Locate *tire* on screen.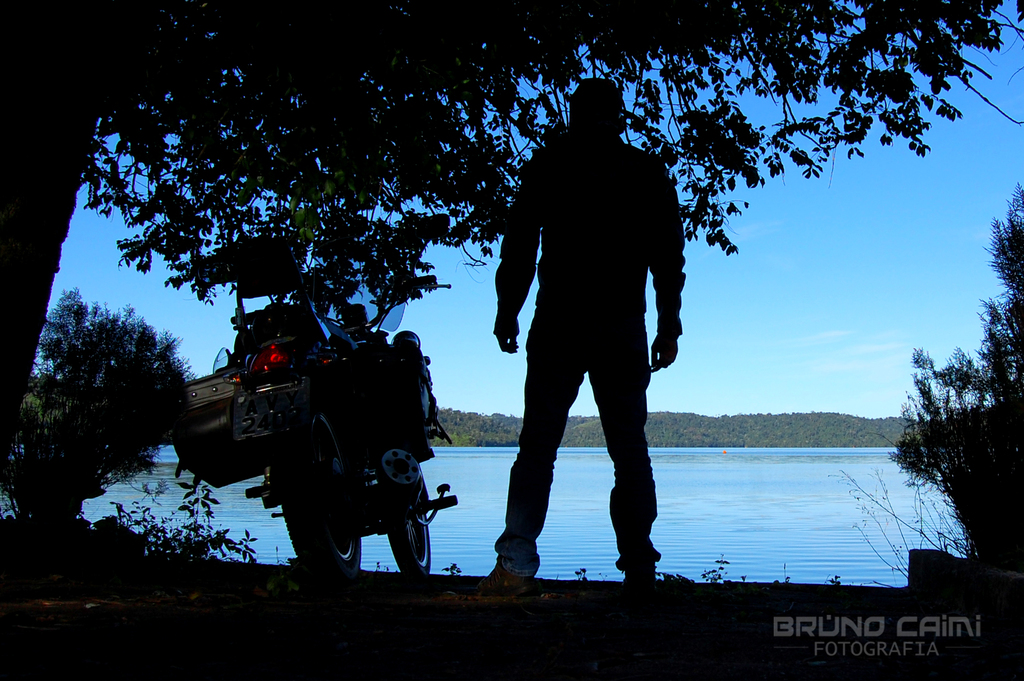
On screen at detection(295, 483, 353, 592).
